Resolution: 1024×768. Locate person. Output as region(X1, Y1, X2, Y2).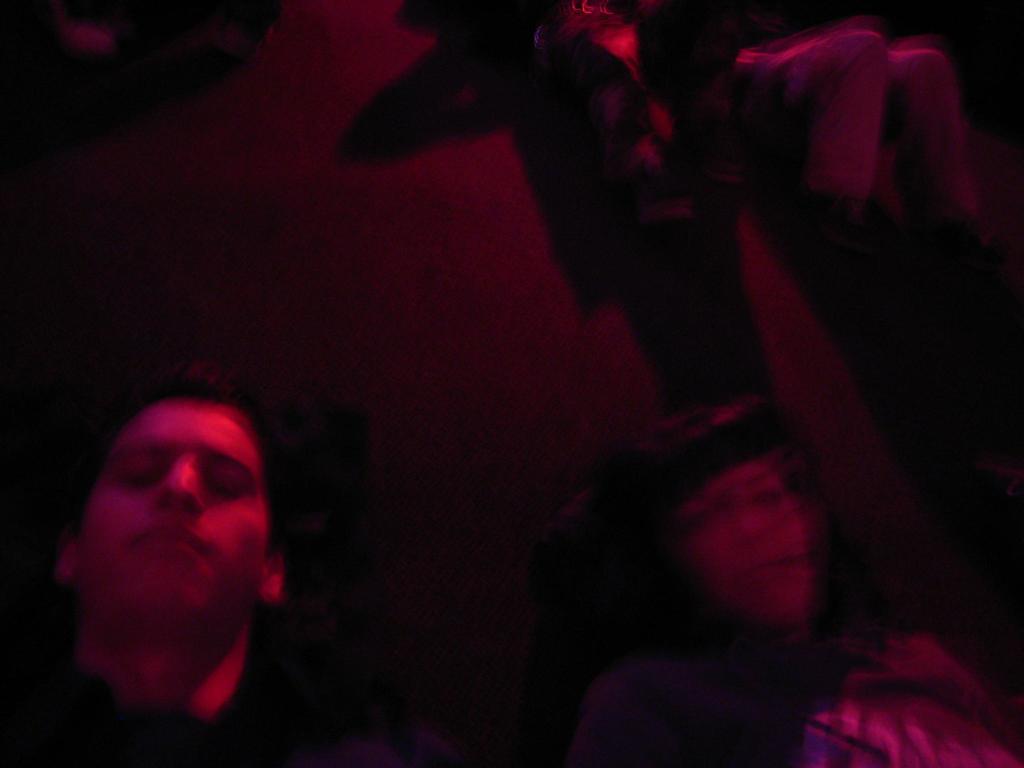
region(631, 0, 1014, 288).
